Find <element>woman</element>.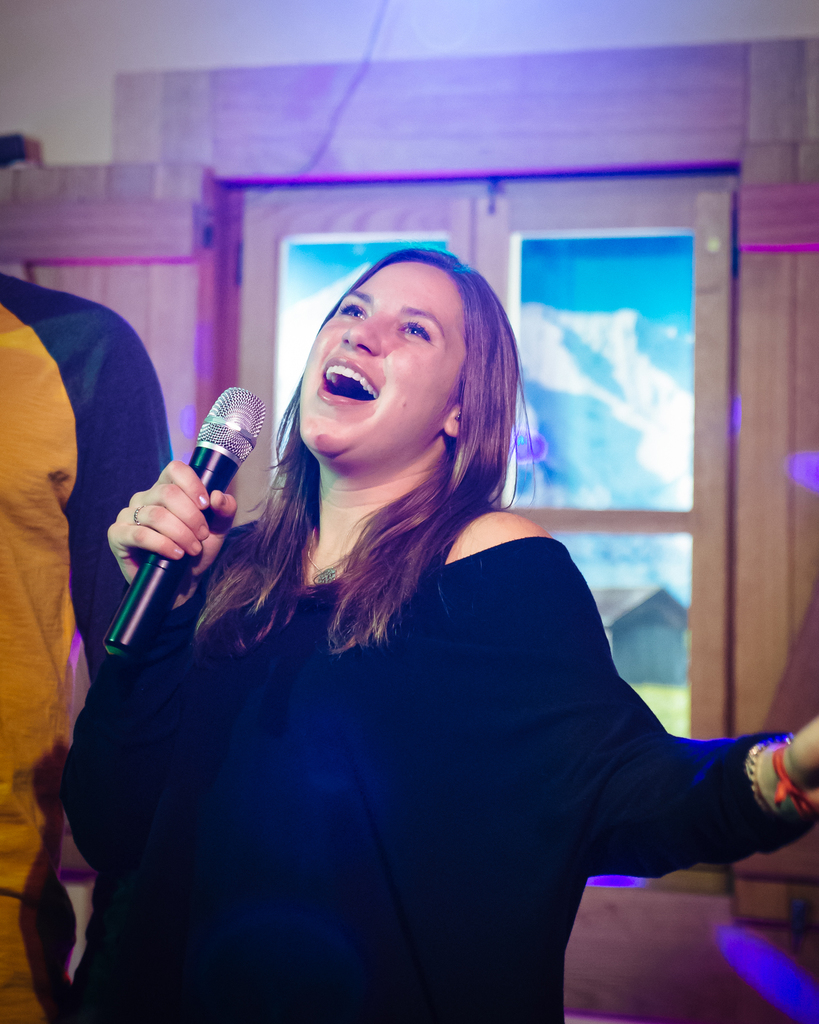
(x1=97, y1=195, x2=690, y2=1023).
